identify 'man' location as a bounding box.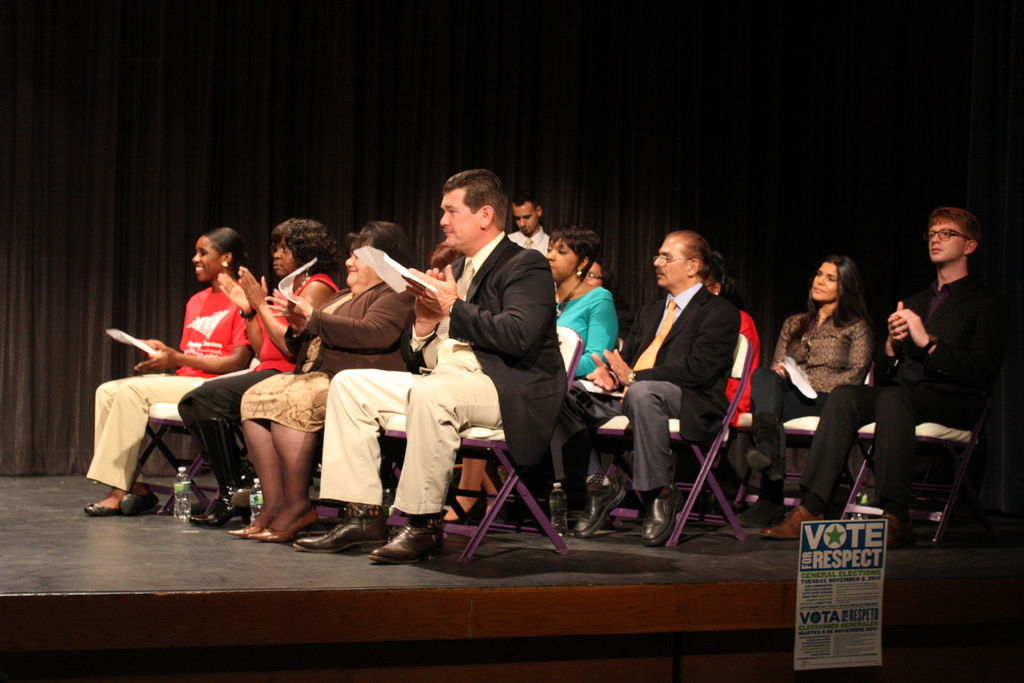
pyautogui.locateOnScreen(292, 169, 569, 566).
